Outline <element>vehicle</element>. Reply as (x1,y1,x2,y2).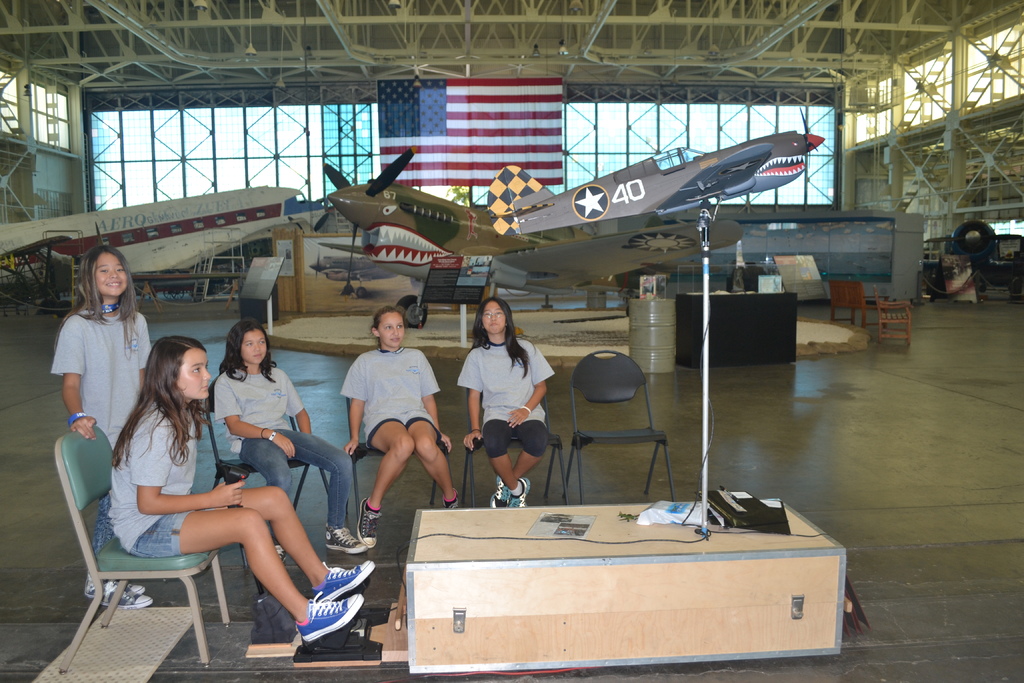
(316,144,722,326).
